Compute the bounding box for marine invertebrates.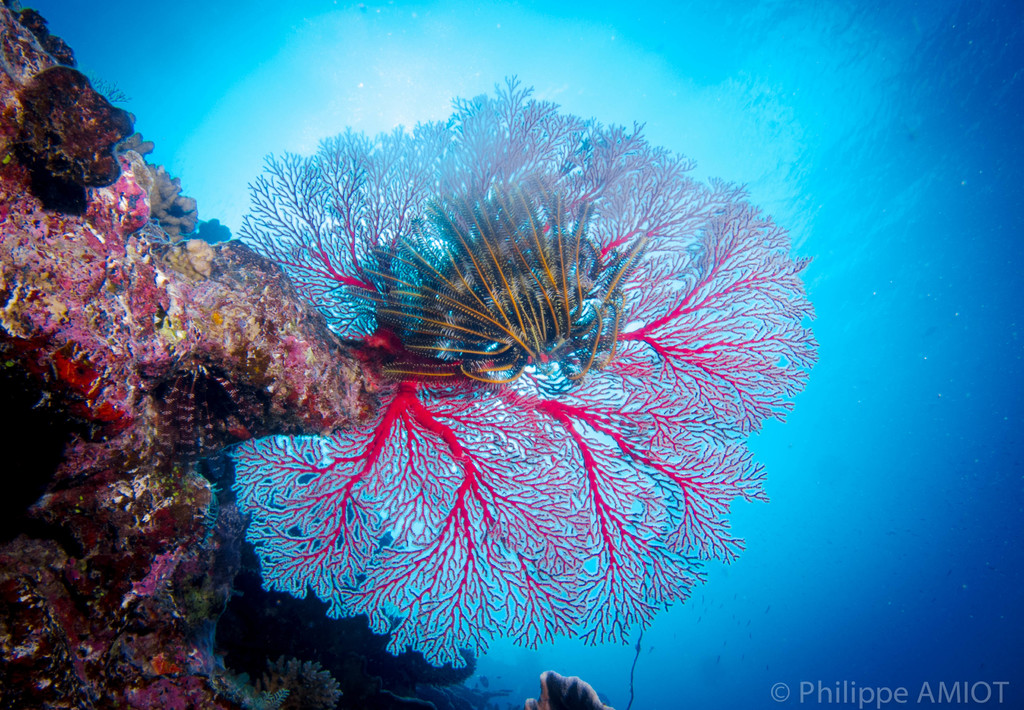
l=125, t=120, r=157, b=161.
